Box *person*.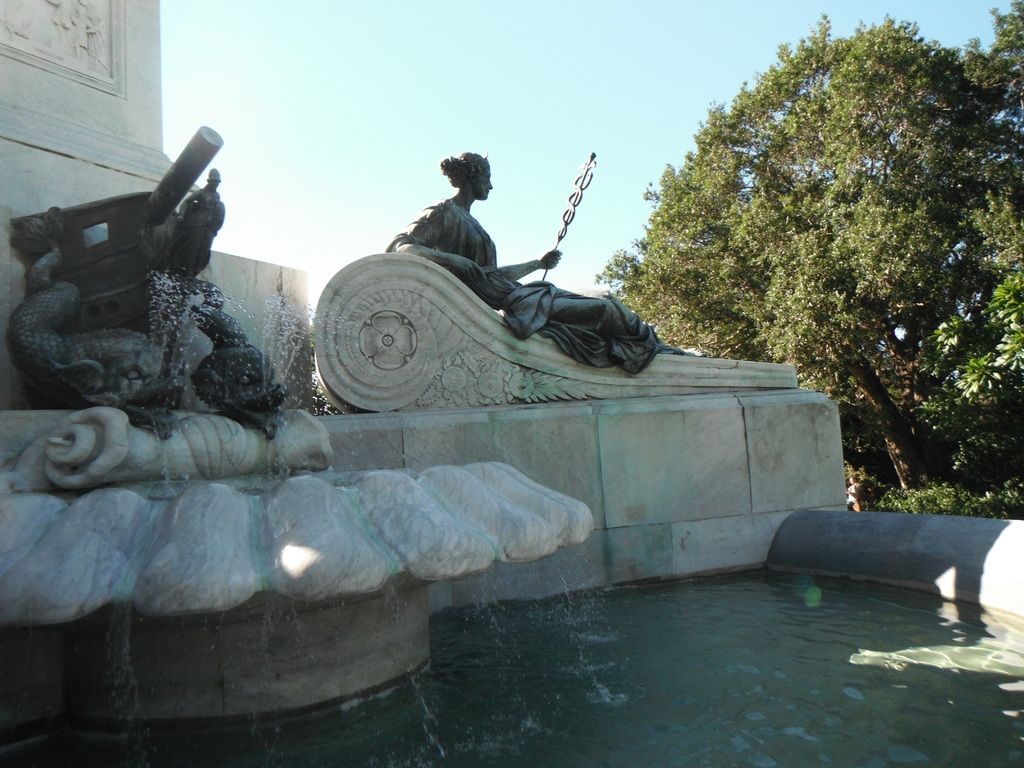
l=179, t=170, r=229, b=281.
